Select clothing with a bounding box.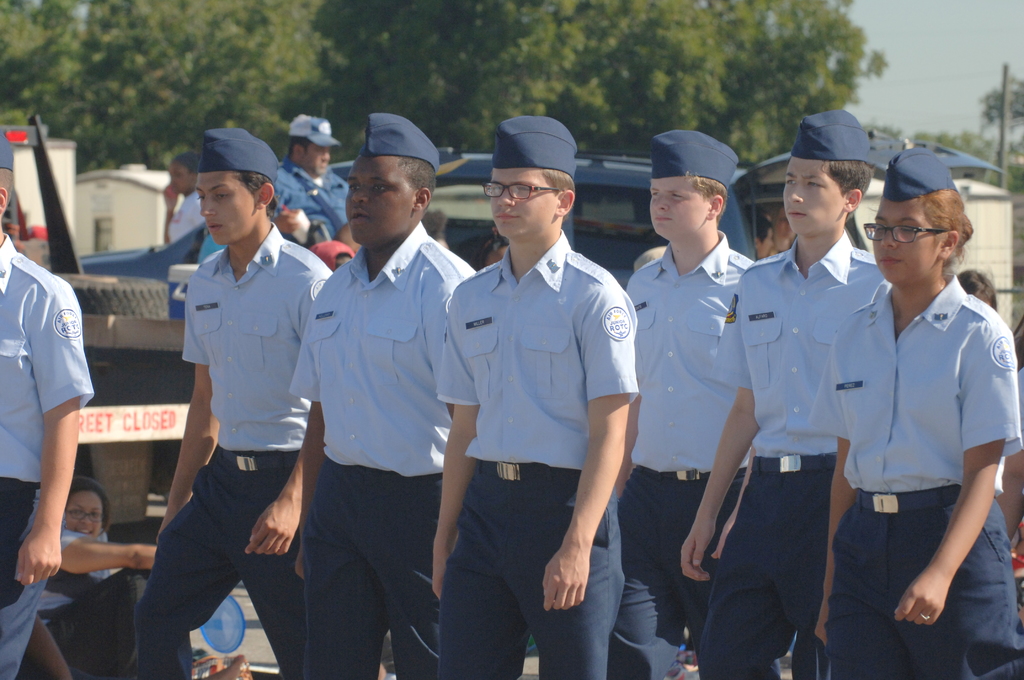
[left=360, top=109, right=444, bottom=176].
